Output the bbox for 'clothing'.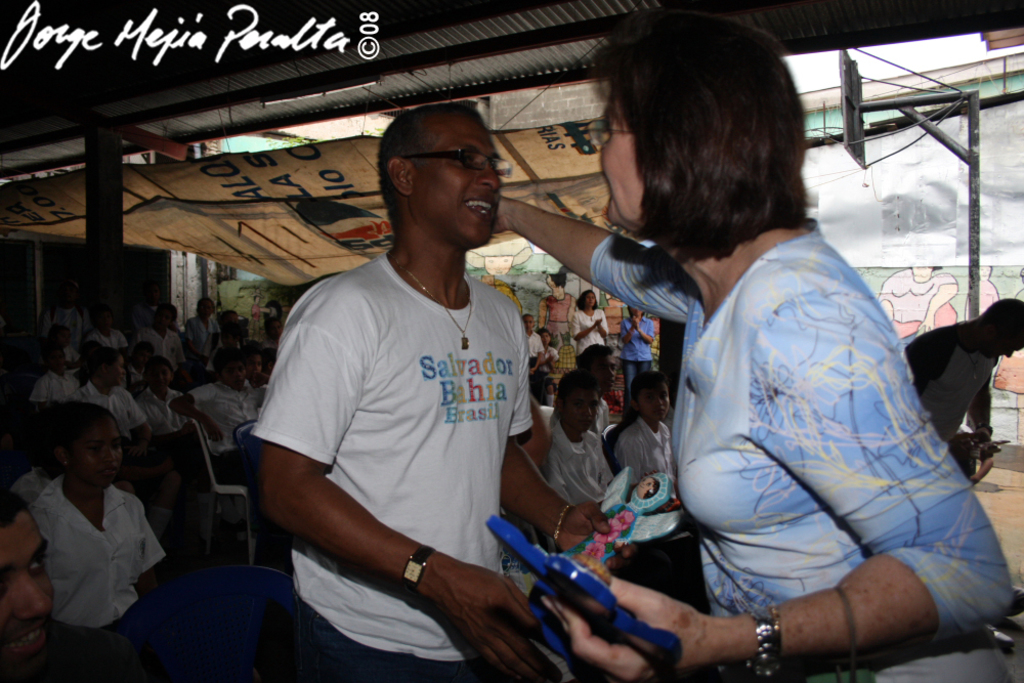
32, 471, 163, 627.
